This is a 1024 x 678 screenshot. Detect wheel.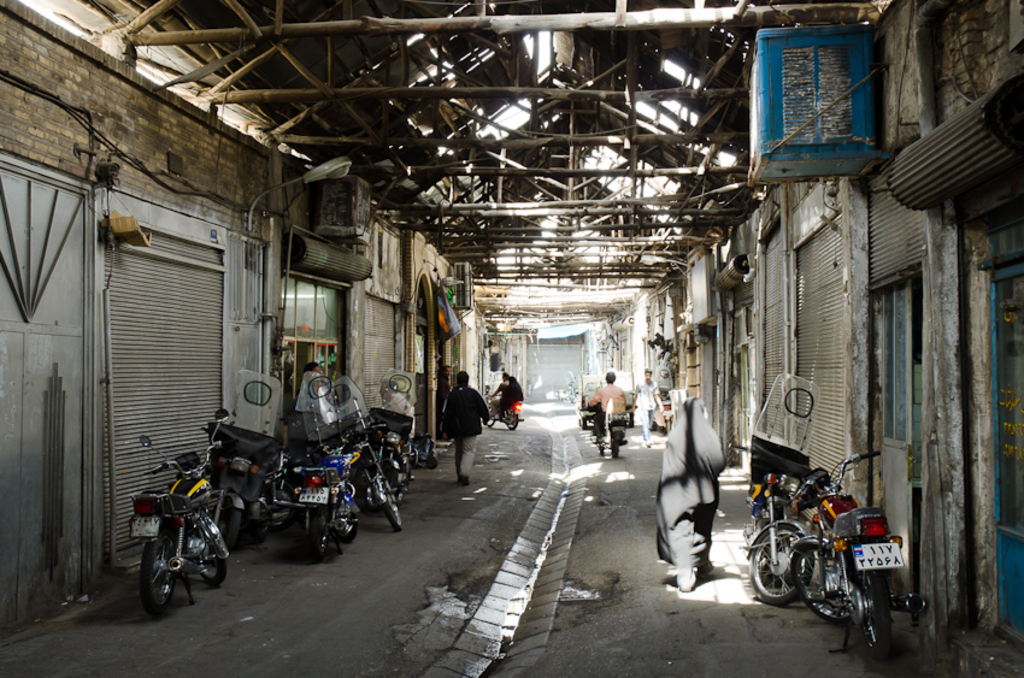
bbox=(252, 519, 271, 544).
